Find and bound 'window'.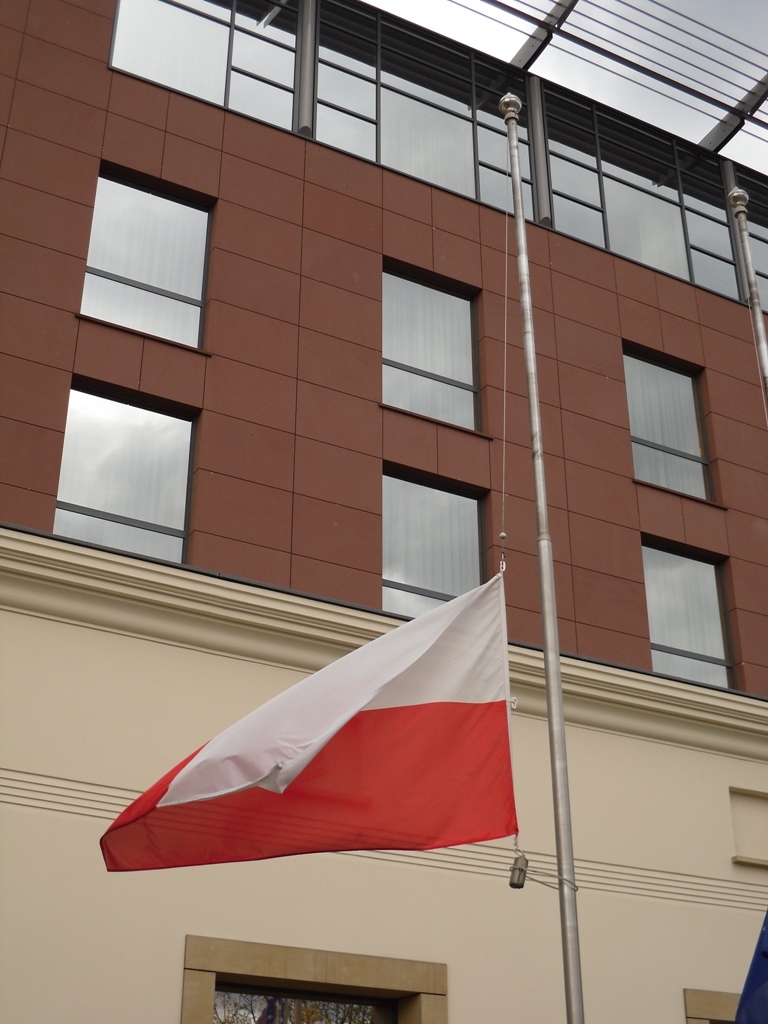
Bound: {"x1": 626, "y1": 341, "x2": 729, "y2": 511}.
